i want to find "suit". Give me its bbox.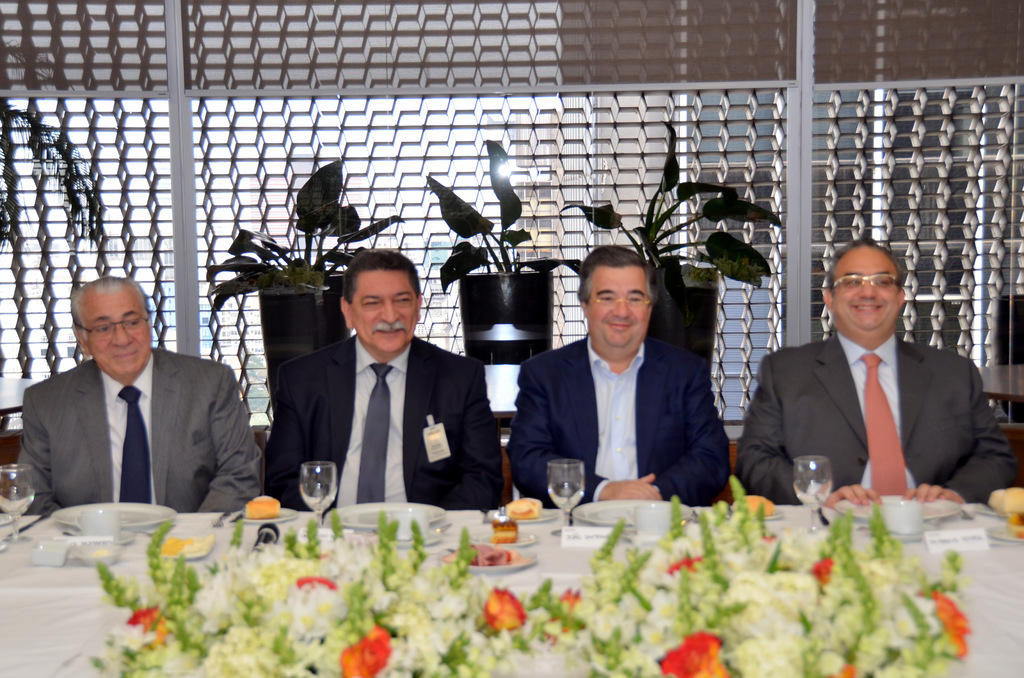
748 256 1000 515.
